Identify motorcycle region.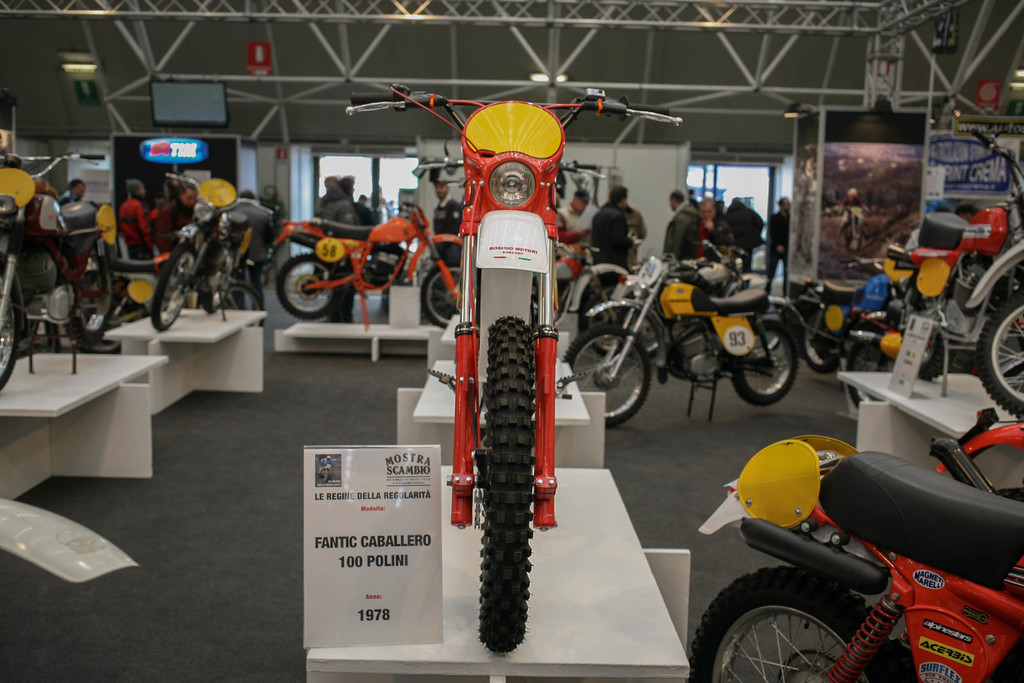
Region: [273,199,464,329].
